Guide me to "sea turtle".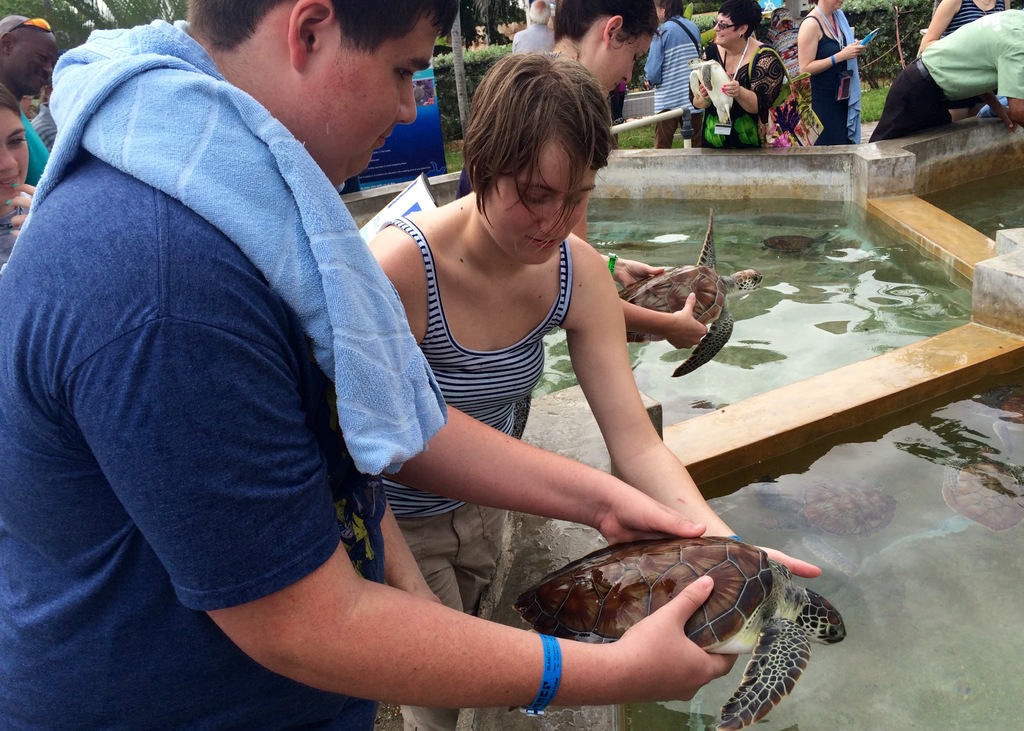
Guidance: <bbox>941, 442, 1023, 533</bbox>.
